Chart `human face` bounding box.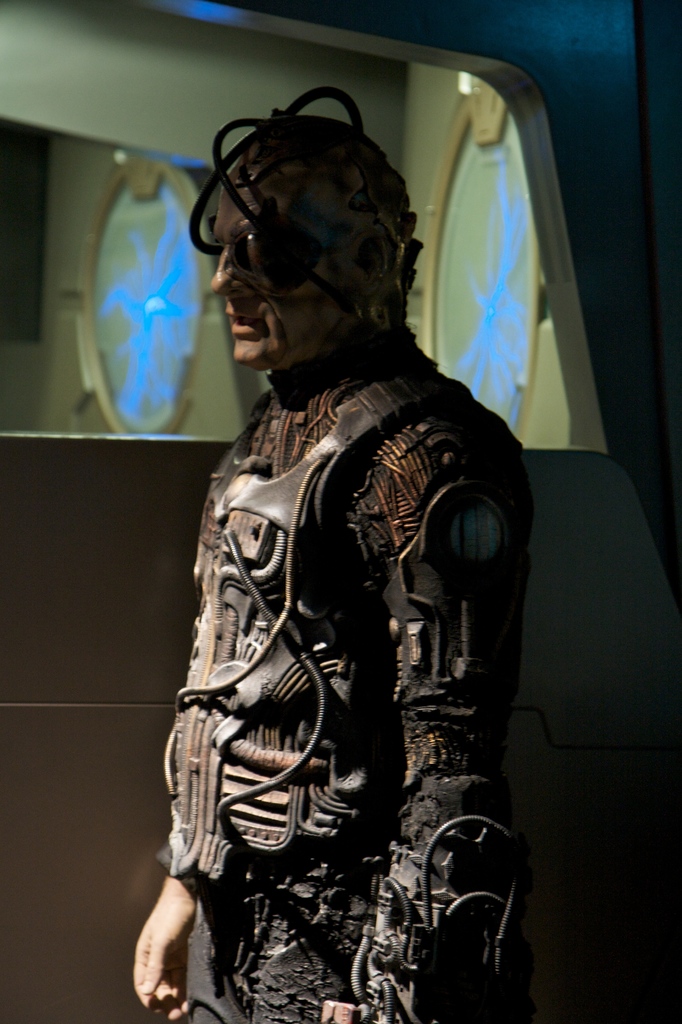
Charted: 204,148,326,365.
